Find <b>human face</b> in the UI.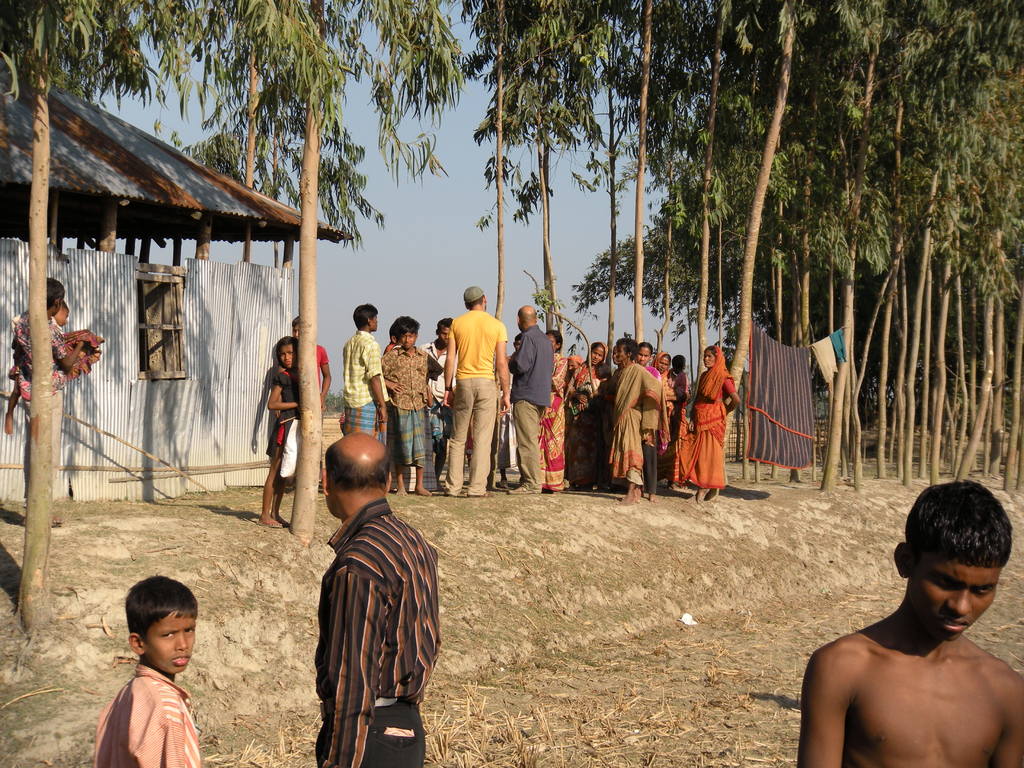
UI element at {"left": 280, "top": 343, "right": 293, "bottom": 364}.
